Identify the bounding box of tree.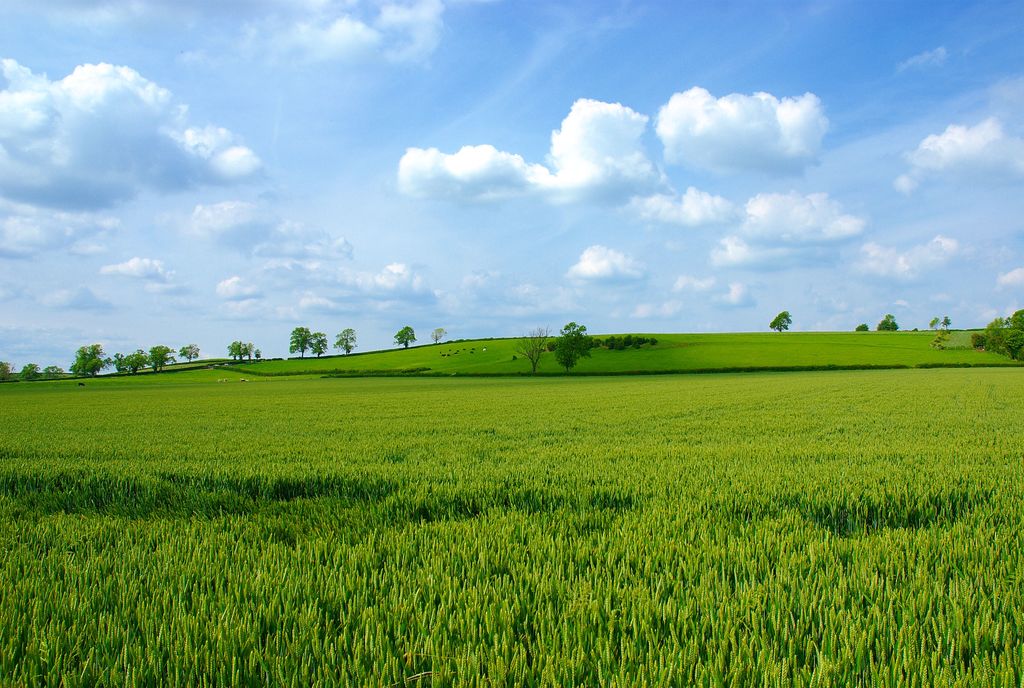
box(308, 331, 327, 357).
